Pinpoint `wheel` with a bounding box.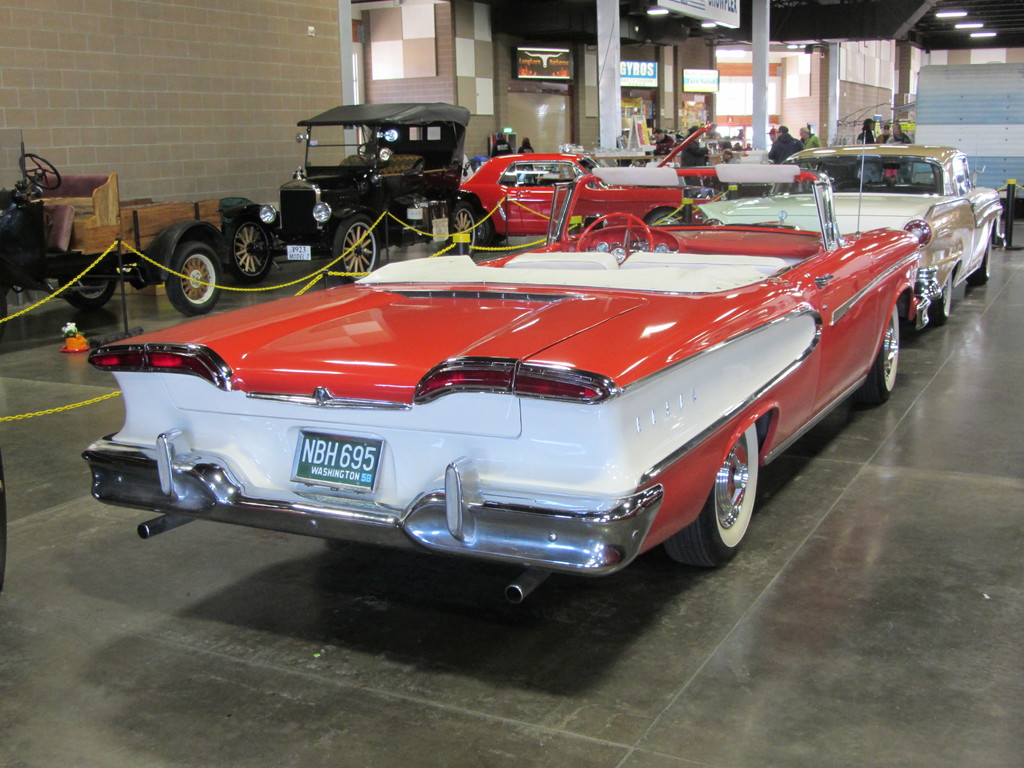
{"x1": 225, "y1": 216, "x2": 272, "y2": 282}.
